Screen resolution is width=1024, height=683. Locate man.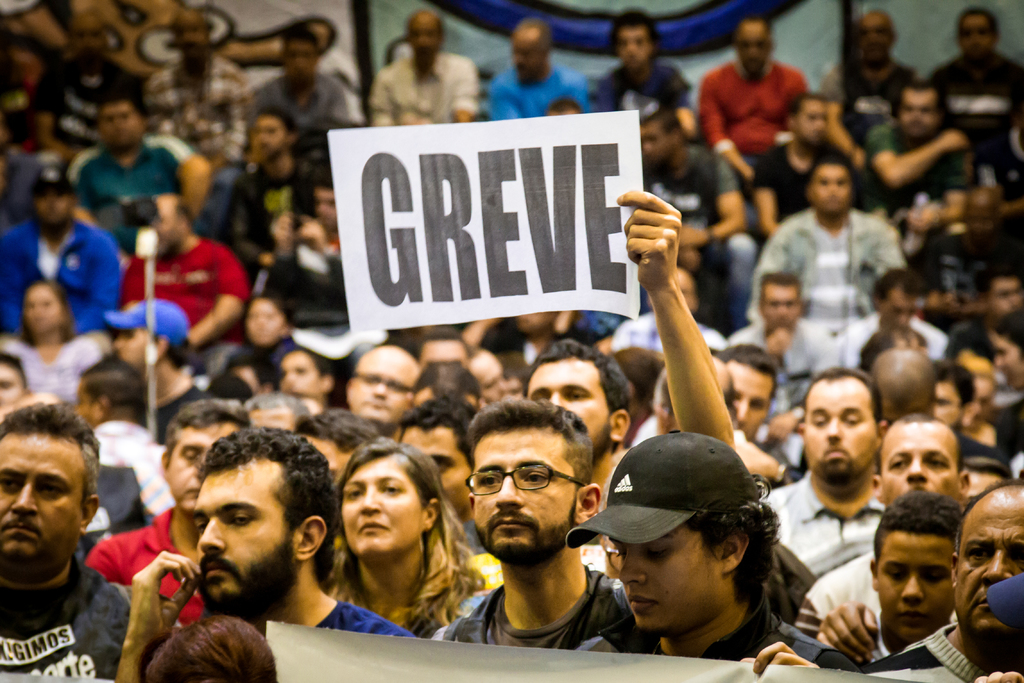
102/302/211/434.
